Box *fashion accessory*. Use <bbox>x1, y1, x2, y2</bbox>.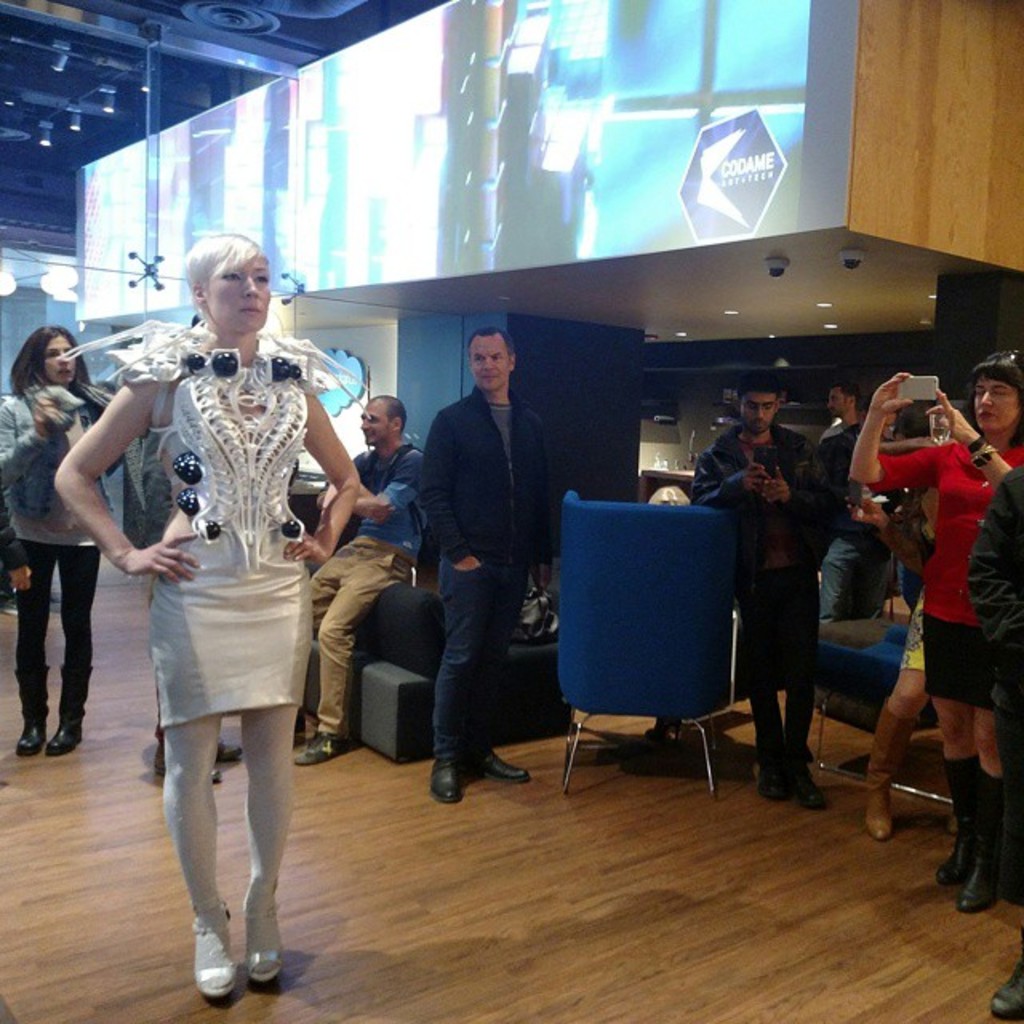
<bbox>426, 757, 464, 800</bbox>.
